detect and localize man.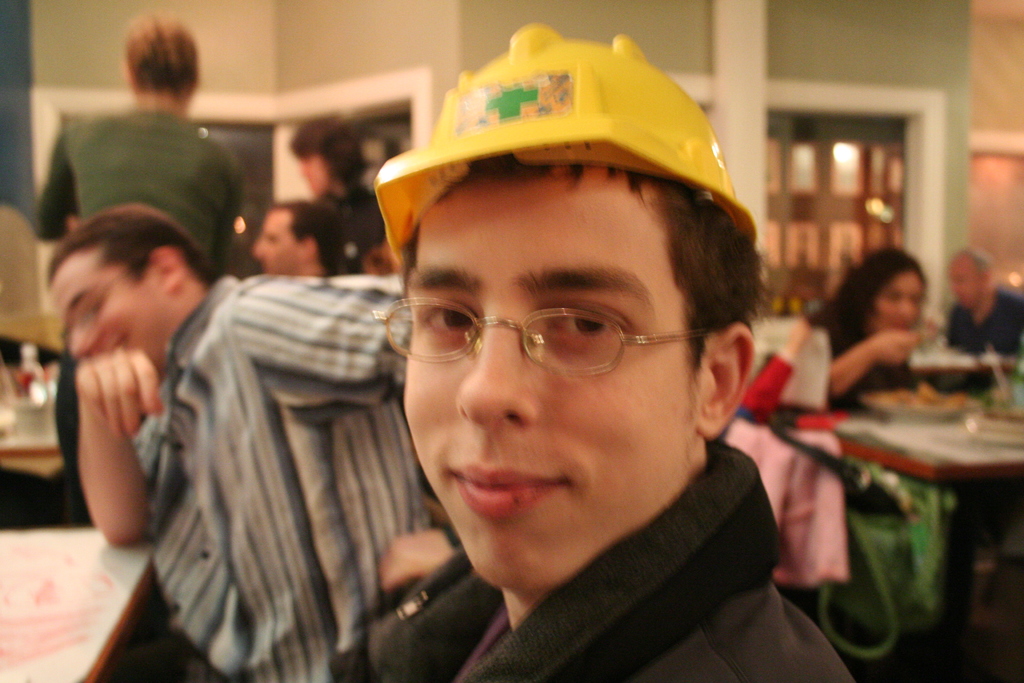
Localized at [x1=241, y1=42, x2=896, y2=682].
